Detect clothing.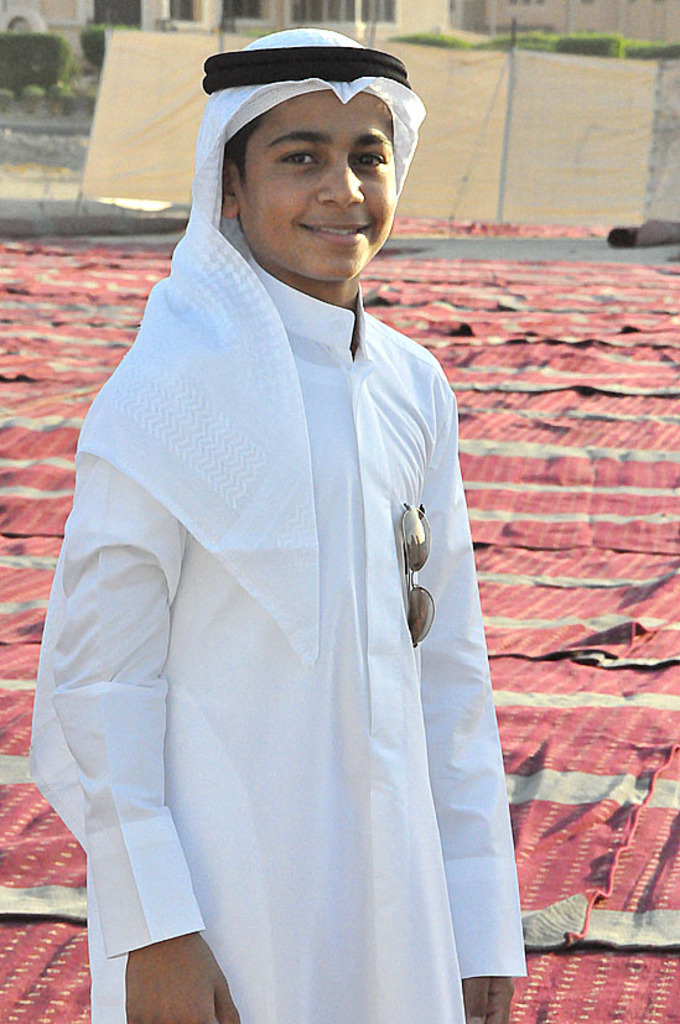
Detected at 43/209/539/1009.
